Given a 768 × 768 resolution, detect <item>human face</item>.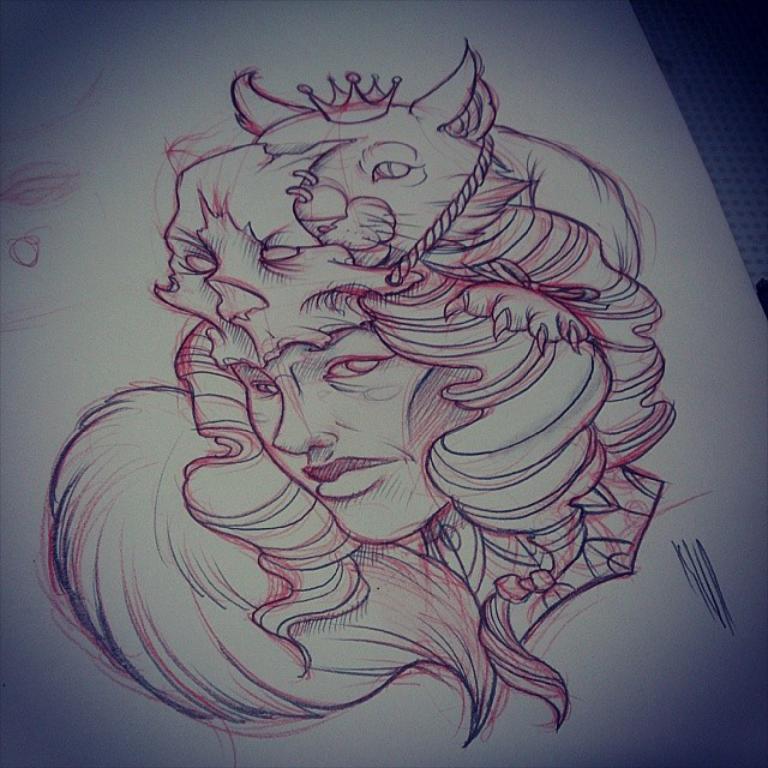
bbox=[224, 323, 480, 544].
